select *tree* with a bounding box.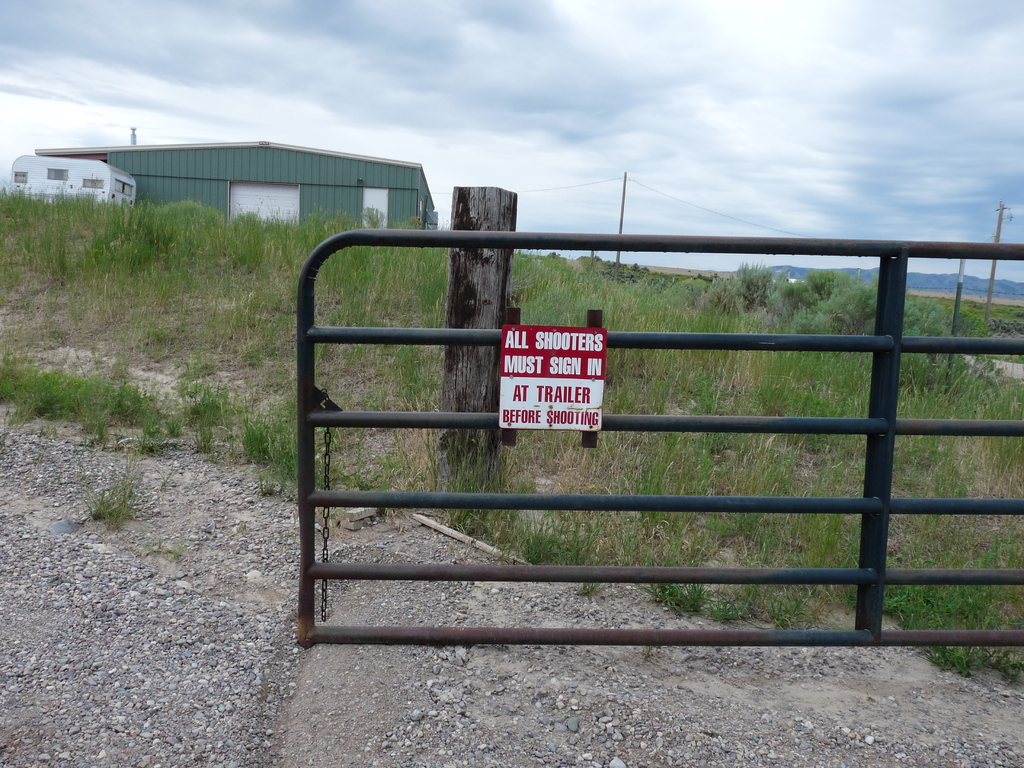
[x1=703, y1=253, x2=951, y2=334].
